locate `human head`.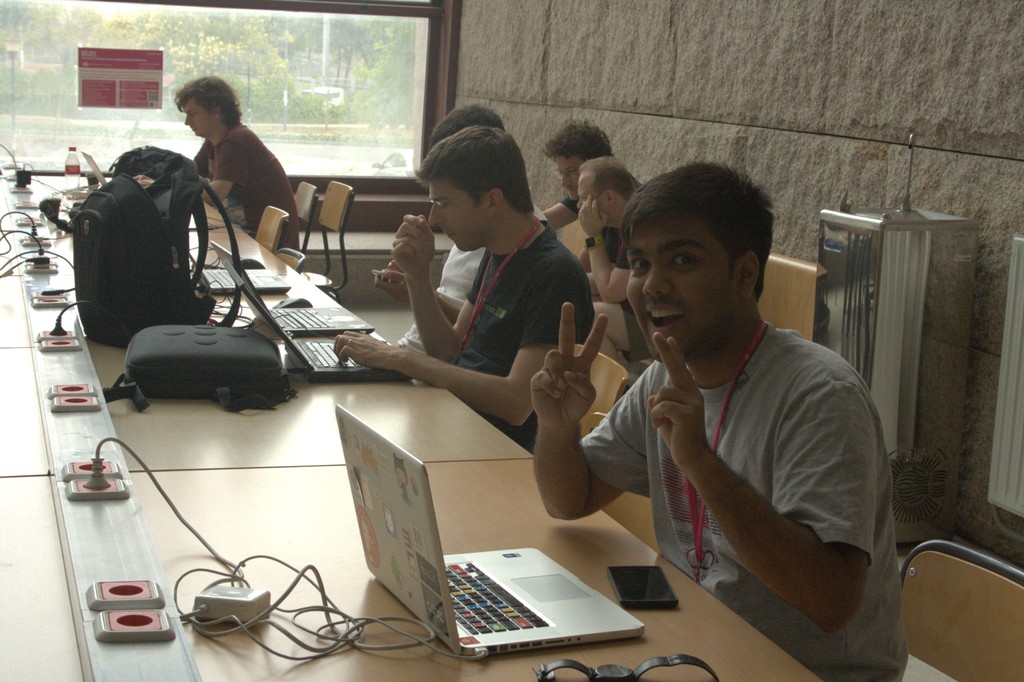
Bounding box: x1=431, y1=102, x2=508, y2=151.
